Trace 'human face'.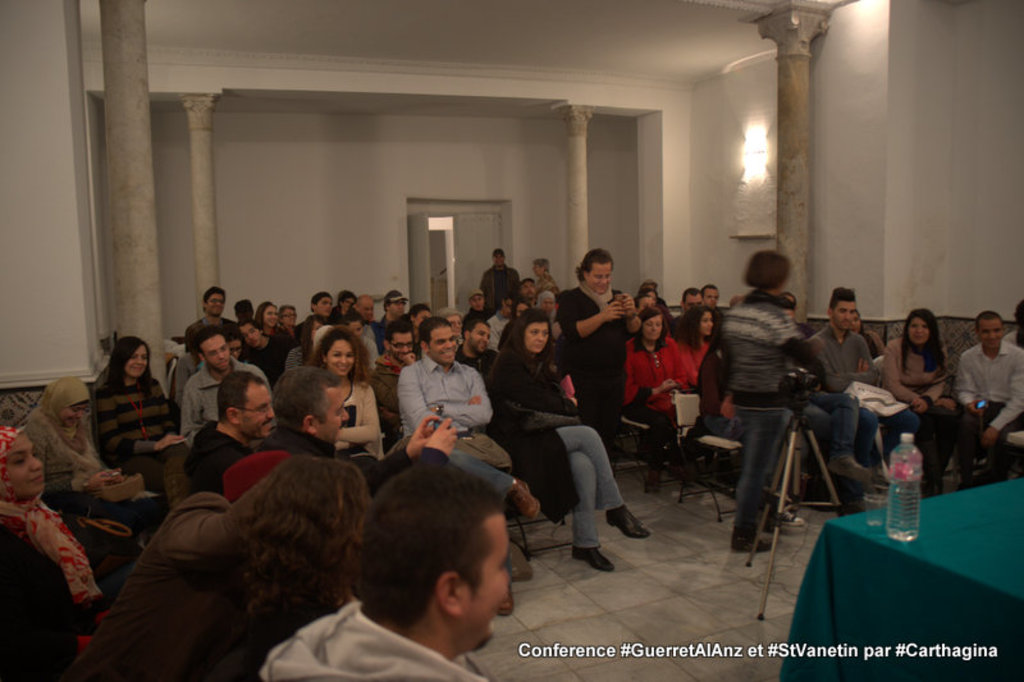
Traced to [left=465, top=509, right=509, bottom=651].
